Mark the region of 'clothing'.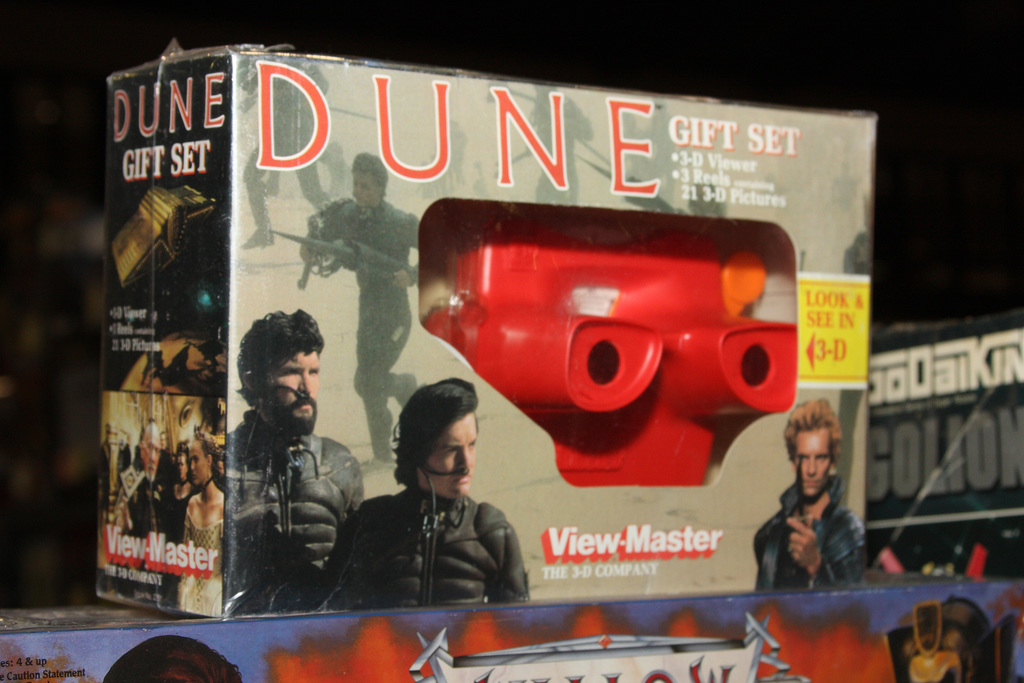
Region: pyautogui.locateOnScreen(237, 51, 332, 226).
